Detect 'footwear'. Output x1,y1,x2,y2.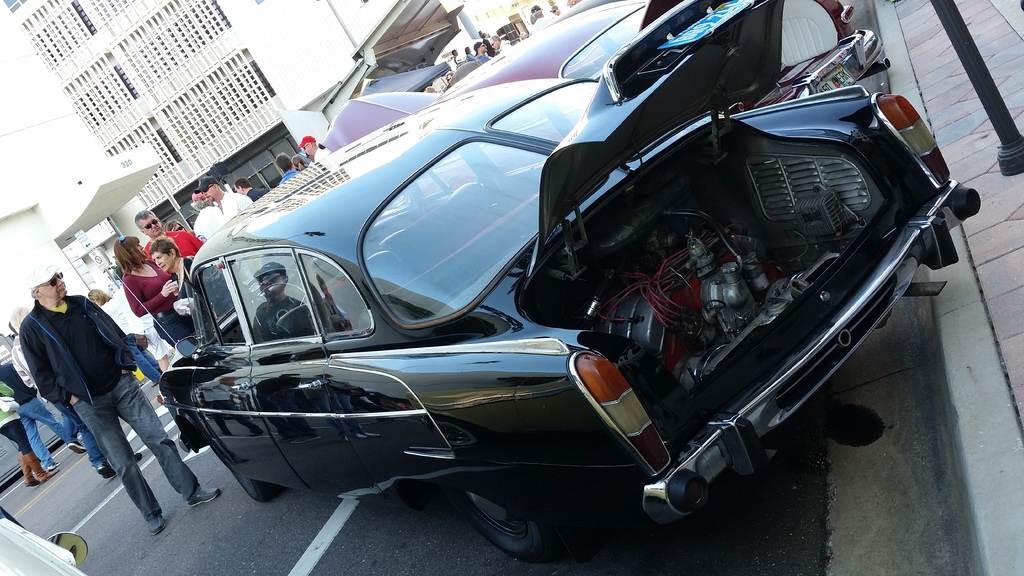
44,468,60,477.
